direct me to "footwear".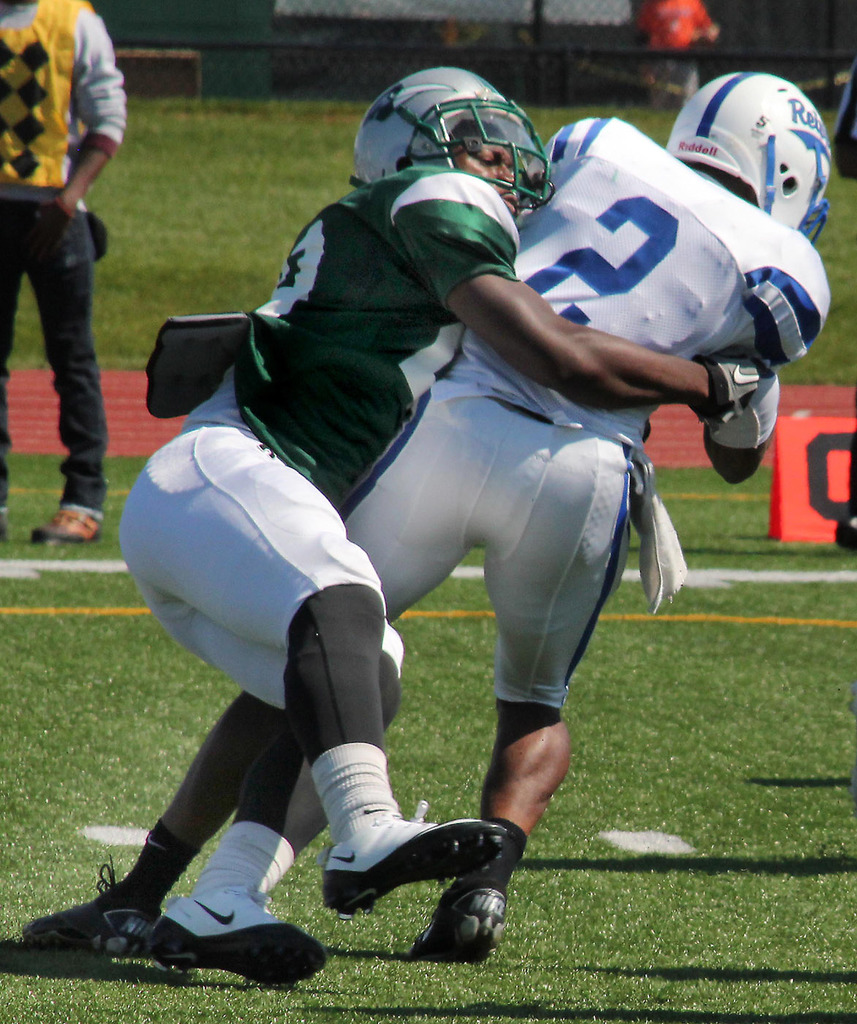
Direction: (32, 513, 105, 547).
